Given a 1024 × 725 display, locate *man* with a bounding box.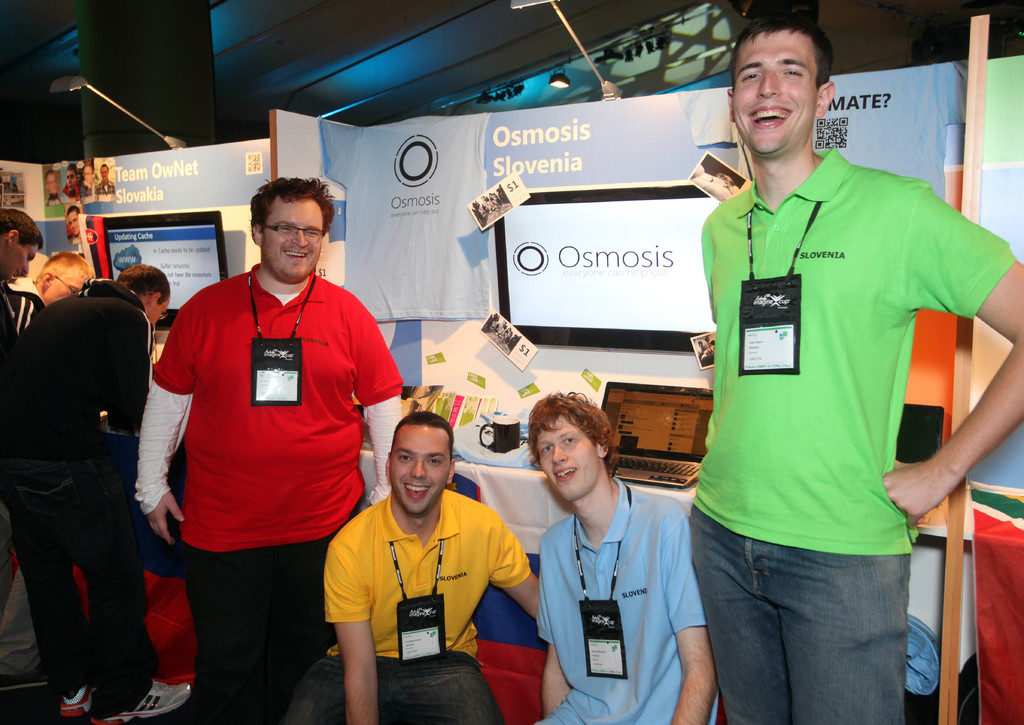
Located: bbox(2, 261, 197, 724).
